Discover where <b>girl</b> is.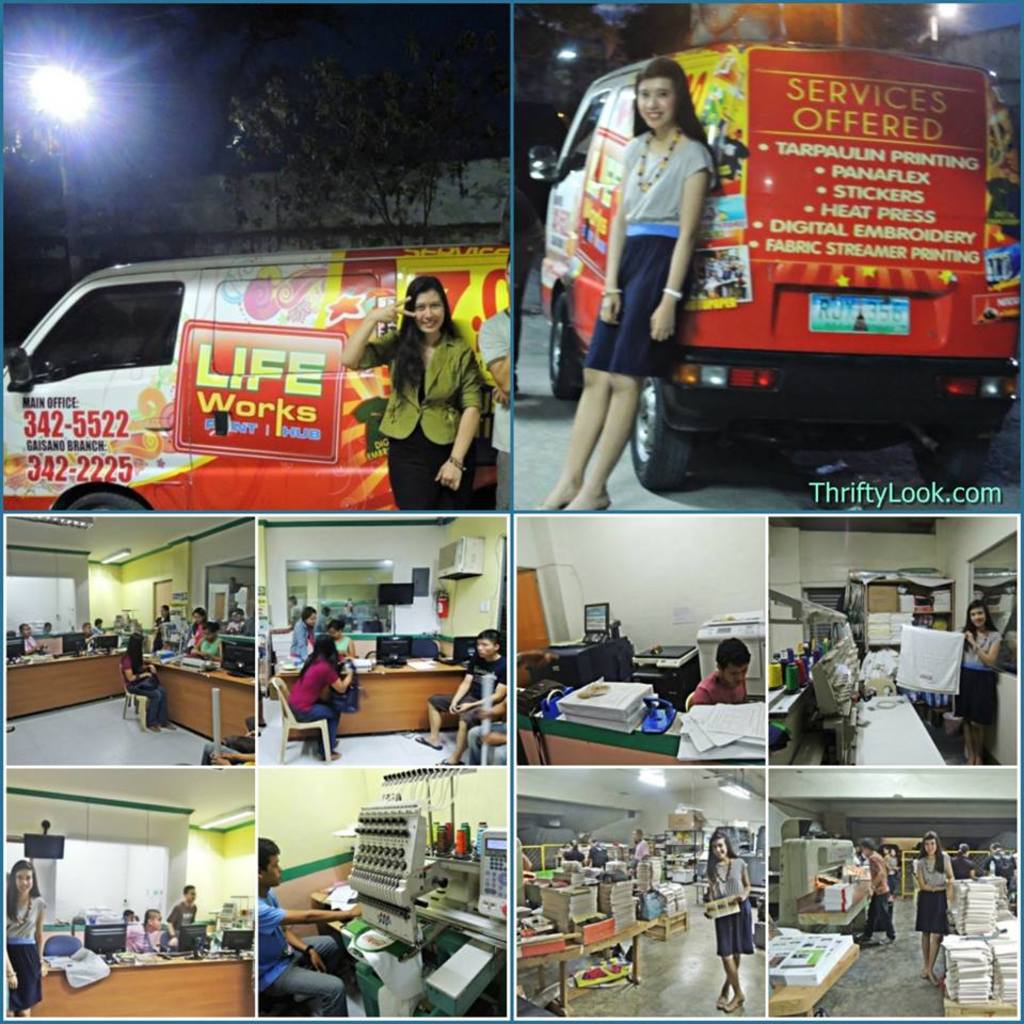
Discovered at {"left": 346, "top": 276, "right": 482, "bottom": 508}.
